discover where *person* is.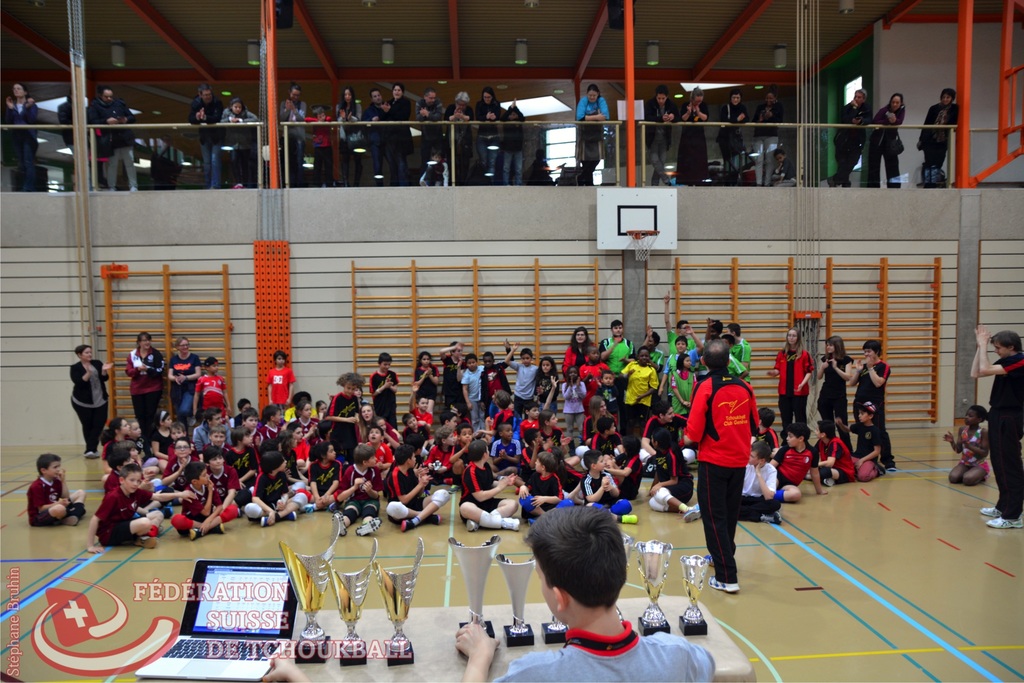
Discovered at {"left": 150, "top": 410, "right": 176, "bottom": 467}.
